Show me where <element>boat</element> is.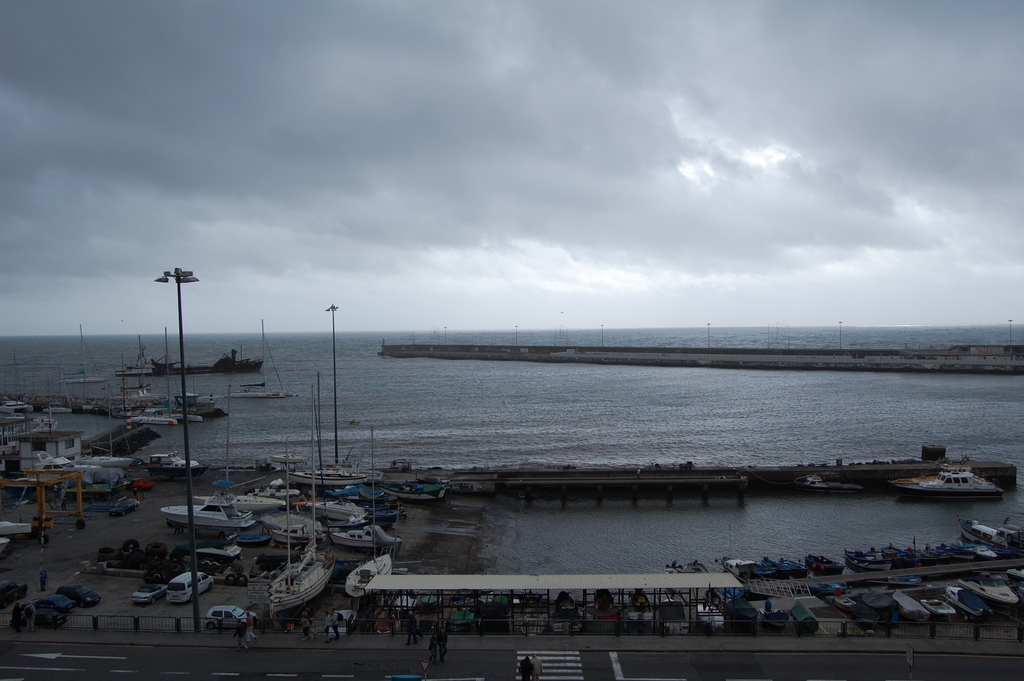
<element>boat</element> is at region(972, 545, 997, 557).
